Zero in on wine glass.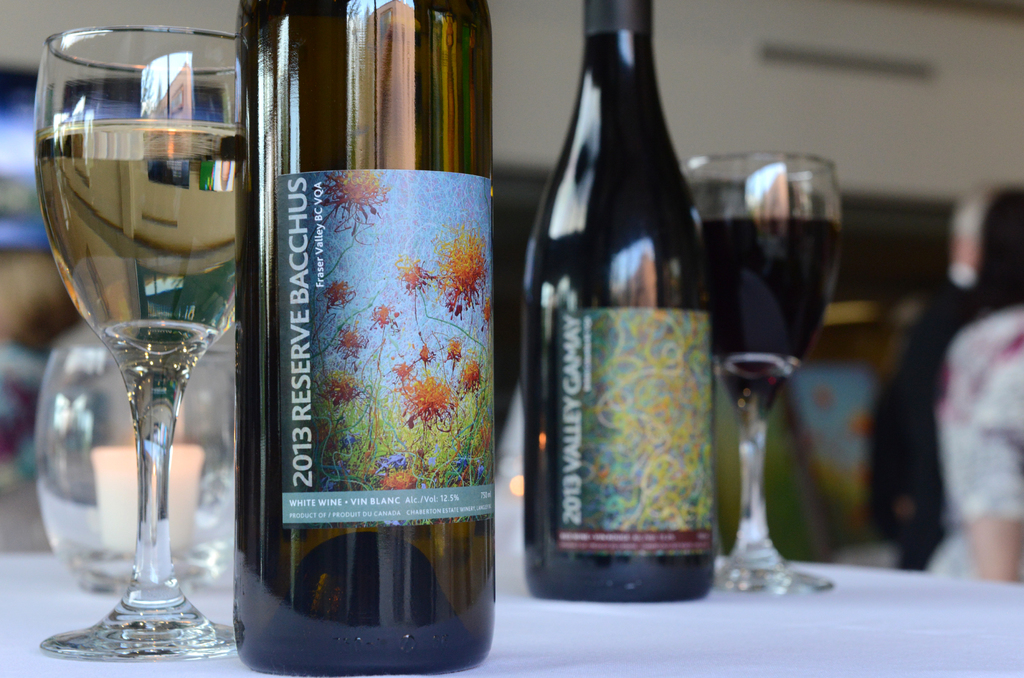
Zeroed in: [x1=35, y1=23, x2=246, y2=677].
